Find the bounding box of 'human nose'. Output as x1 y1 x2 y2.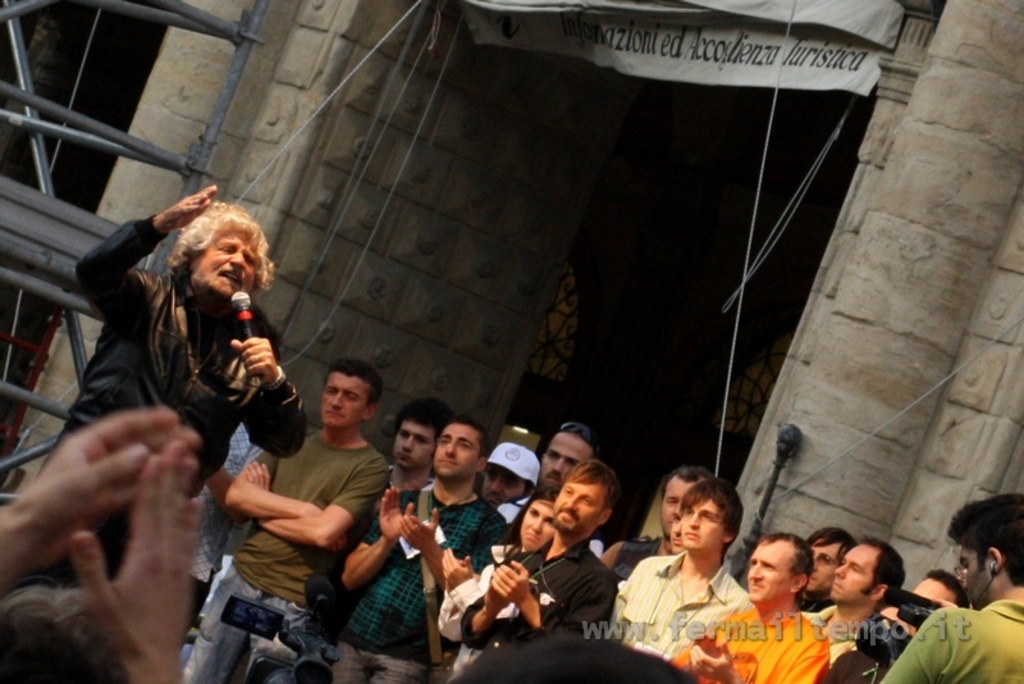
564 494 579 510.
